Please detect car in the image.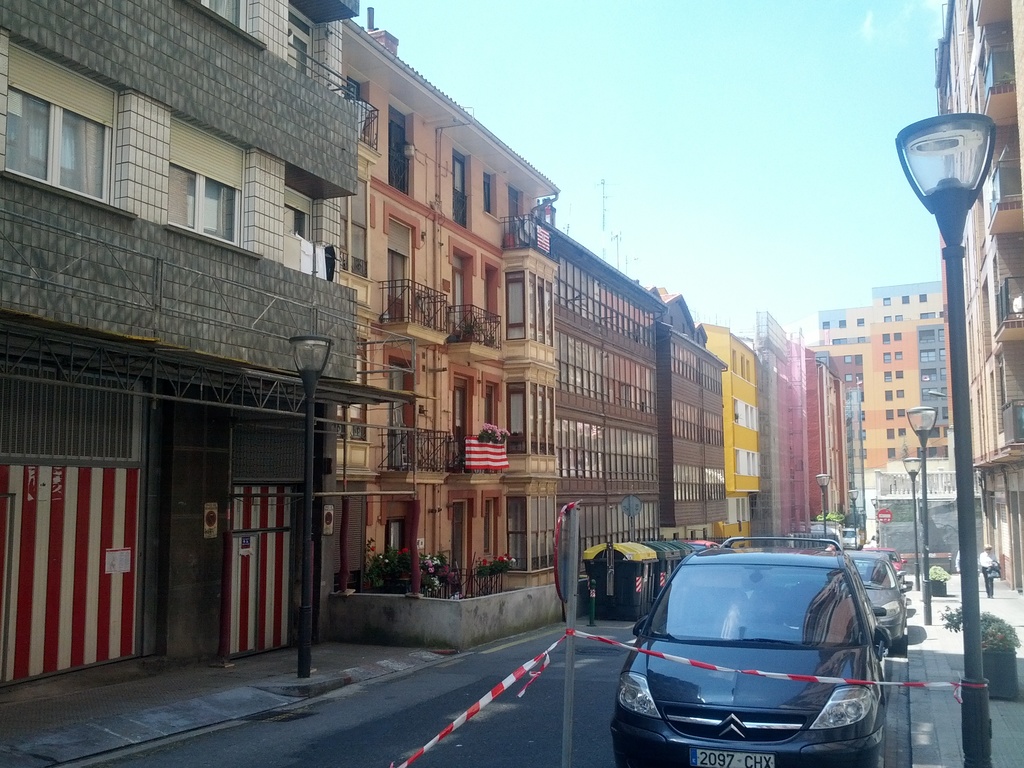
<region>858, 547, 910, 567</region>.
